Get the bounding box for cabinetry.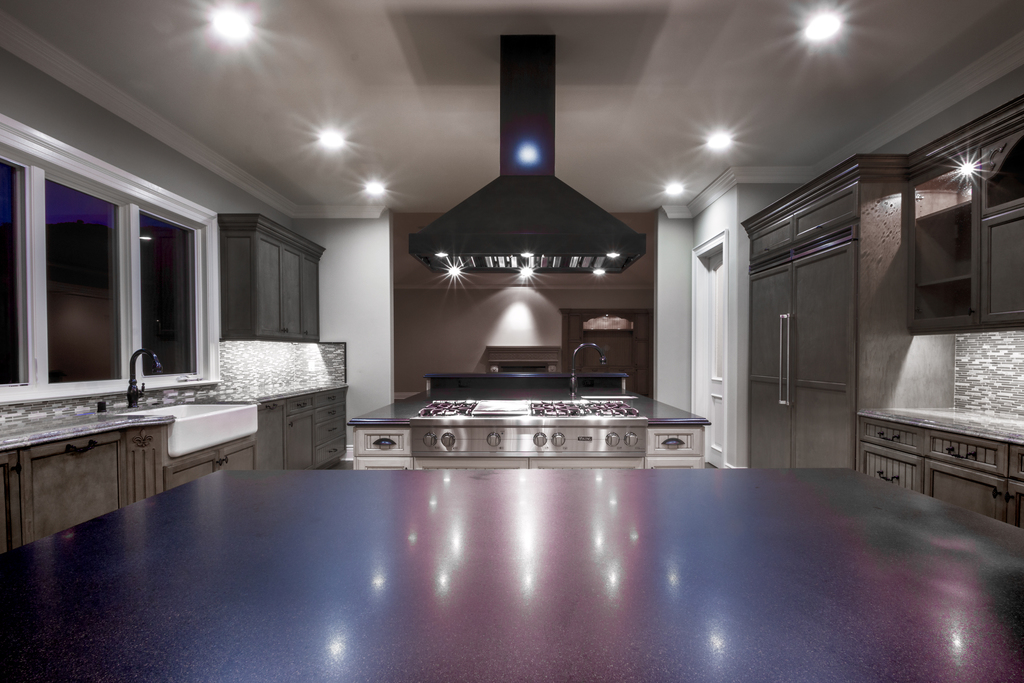
<bbox>648, 423, 705, 473</bbox>.
